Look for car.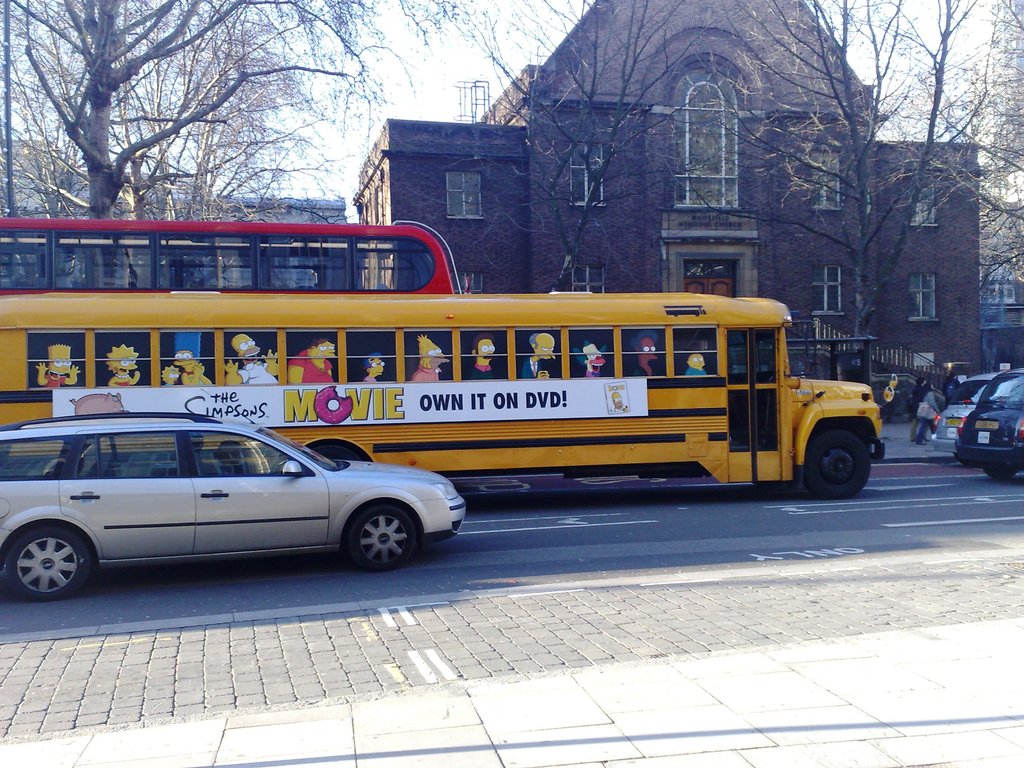
Found: (x1=0, y1=412, x2=463, y2=595).
